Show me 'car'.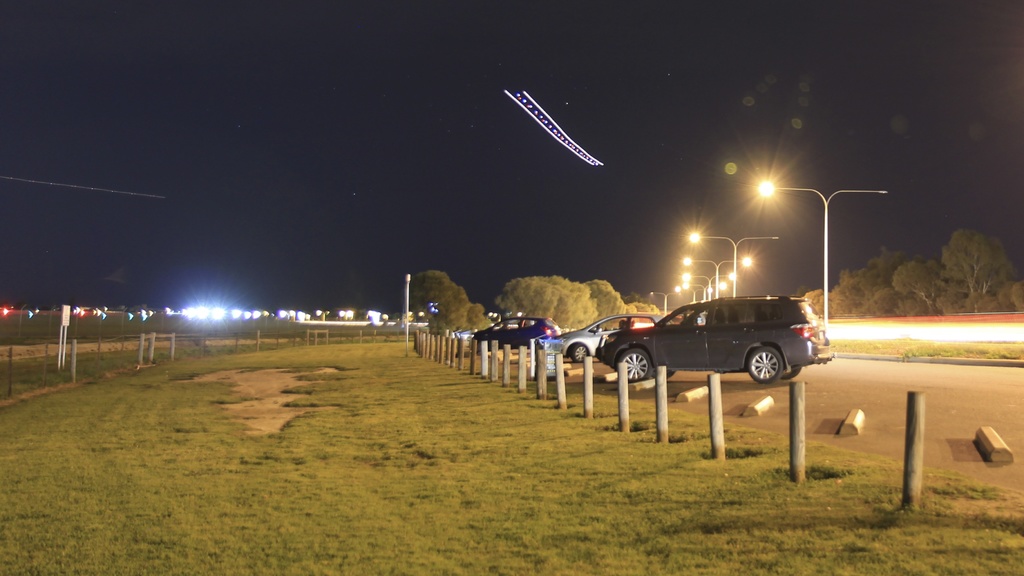
'car' is here: {"left": 533, "top": 317, "right": 659, "bottom": 359}.
